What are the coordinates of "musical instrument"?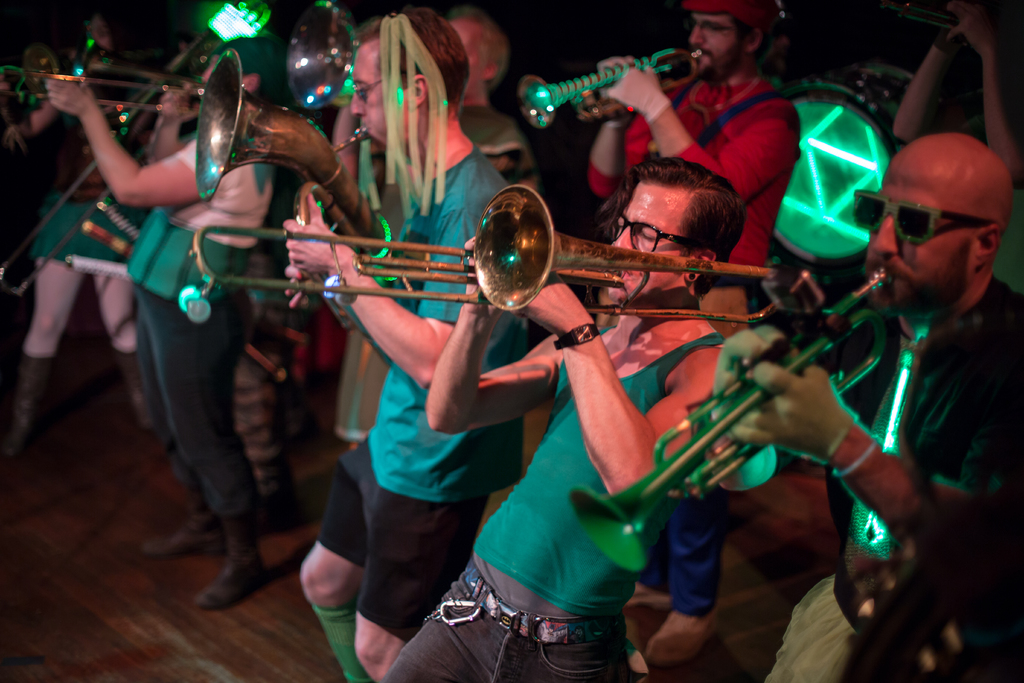
193 55 433 303.
